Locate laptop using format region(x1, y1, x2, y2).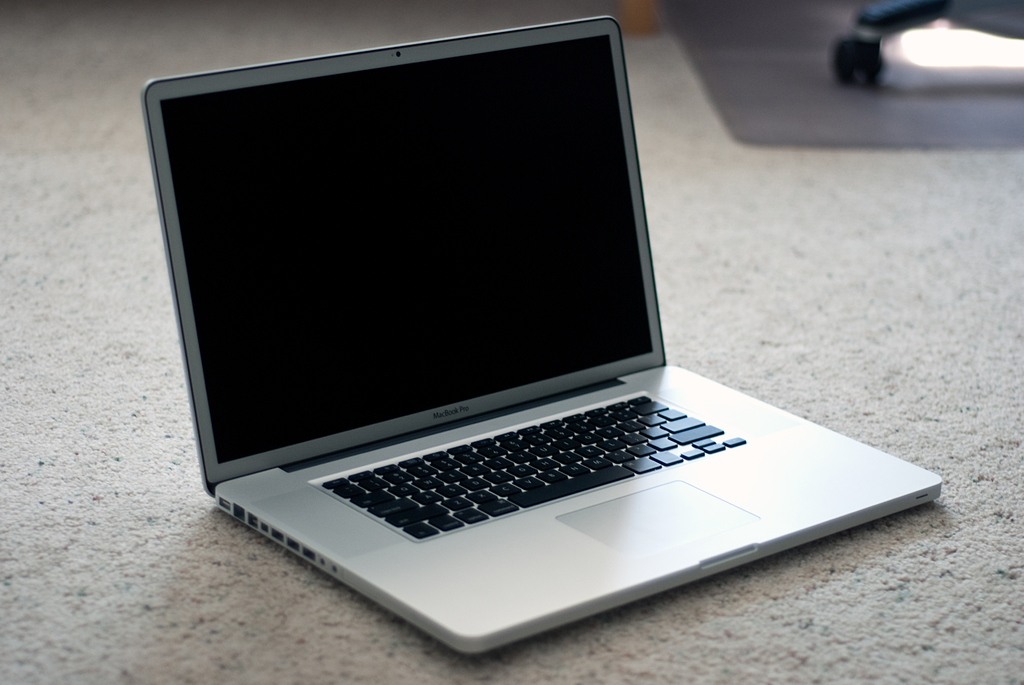
region(145, 13, 940, 649).
